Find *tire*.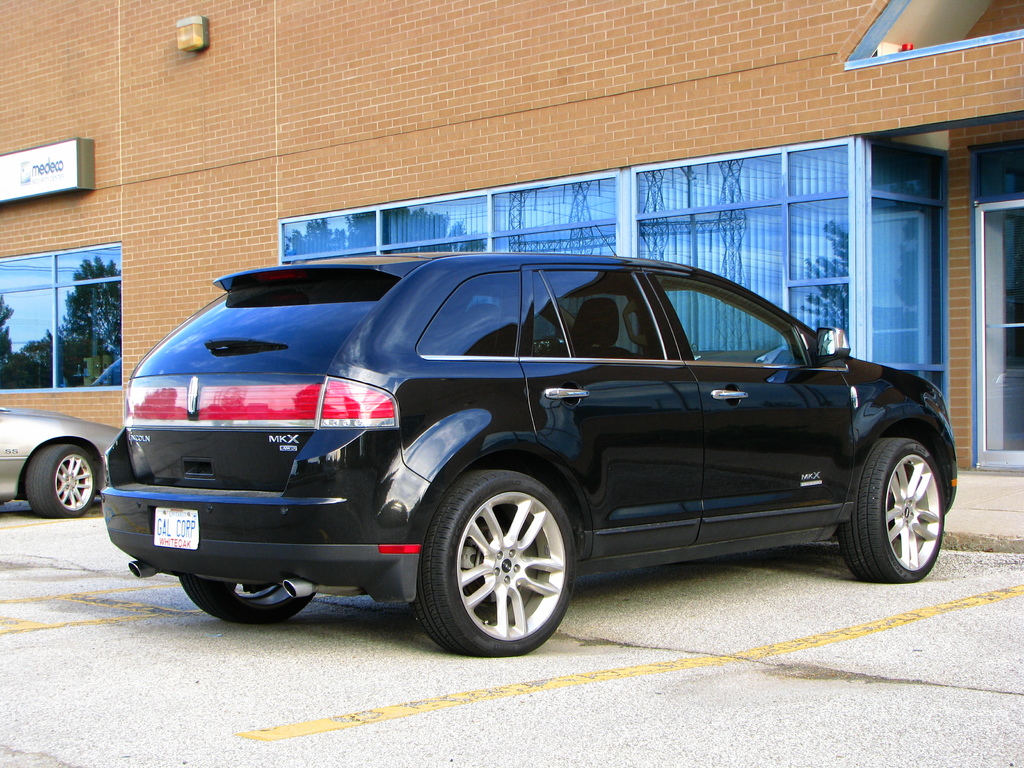
left=26, top=445, right=97, bottom=518.
